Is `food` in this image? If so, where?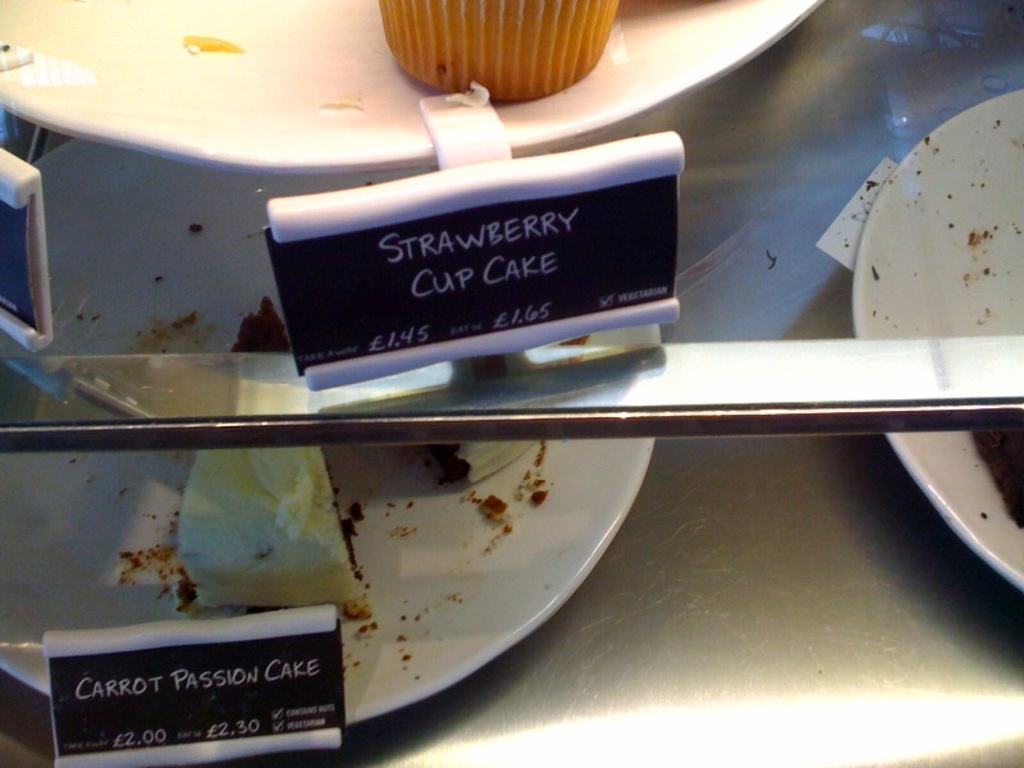
Yes, at (422,435,541,486).
